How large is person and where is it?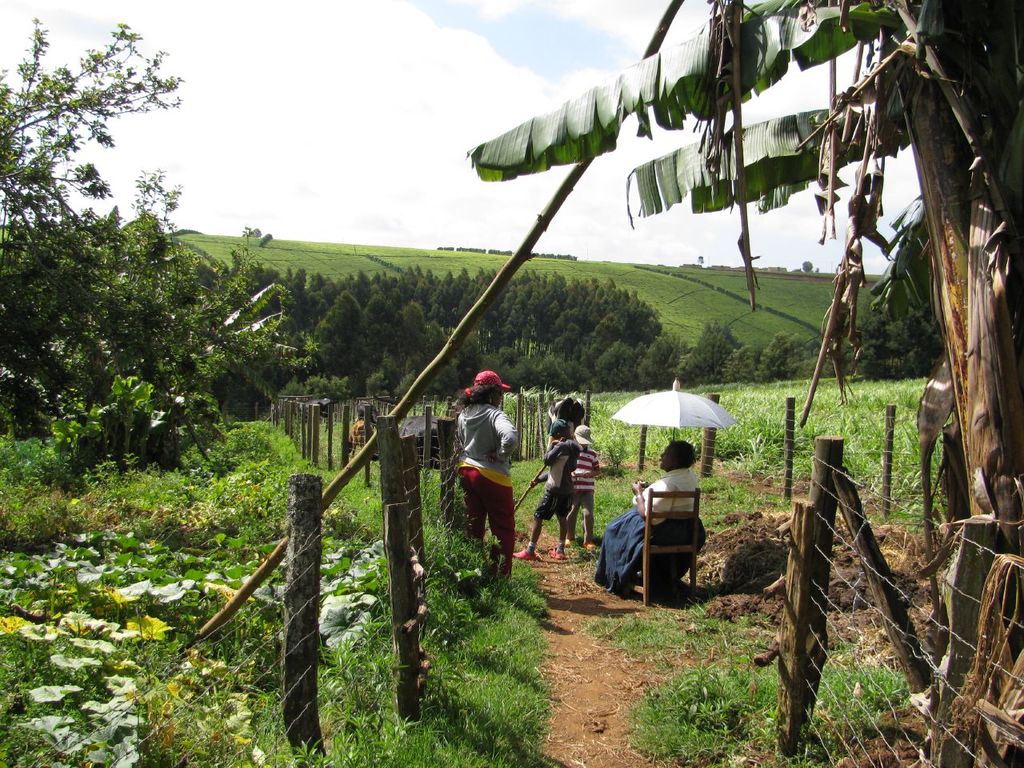
Bounding box: 565, 426, 598, 554.
